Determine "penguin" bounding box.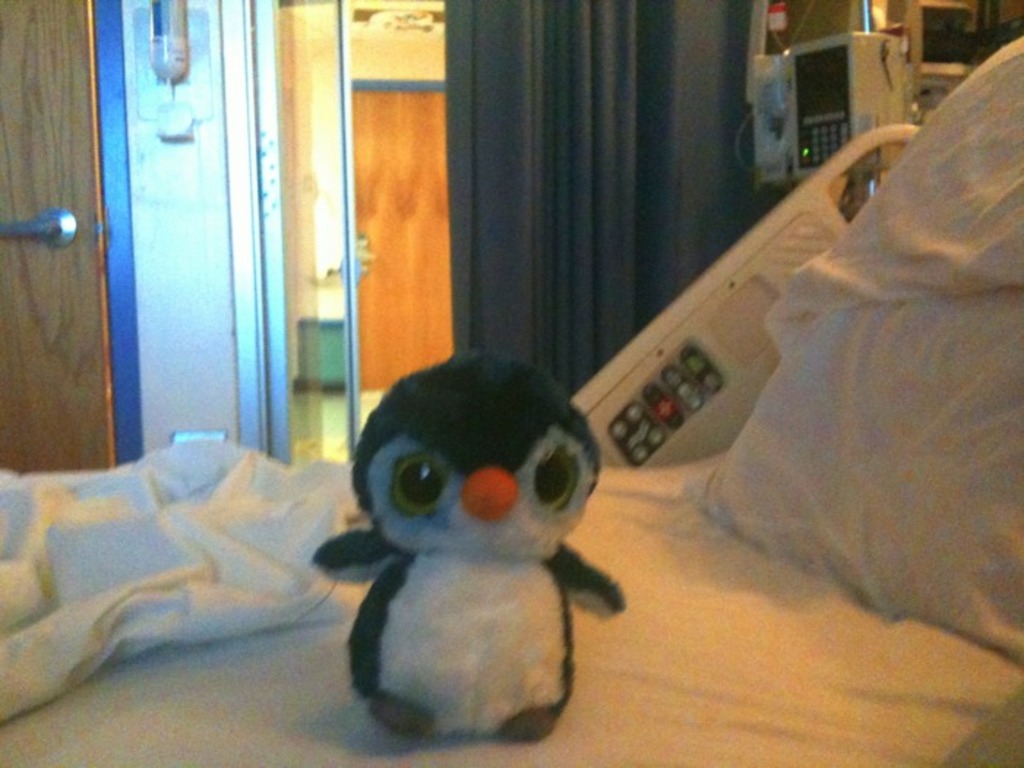
Determined: l=309, t=344, r=607, b=746.
